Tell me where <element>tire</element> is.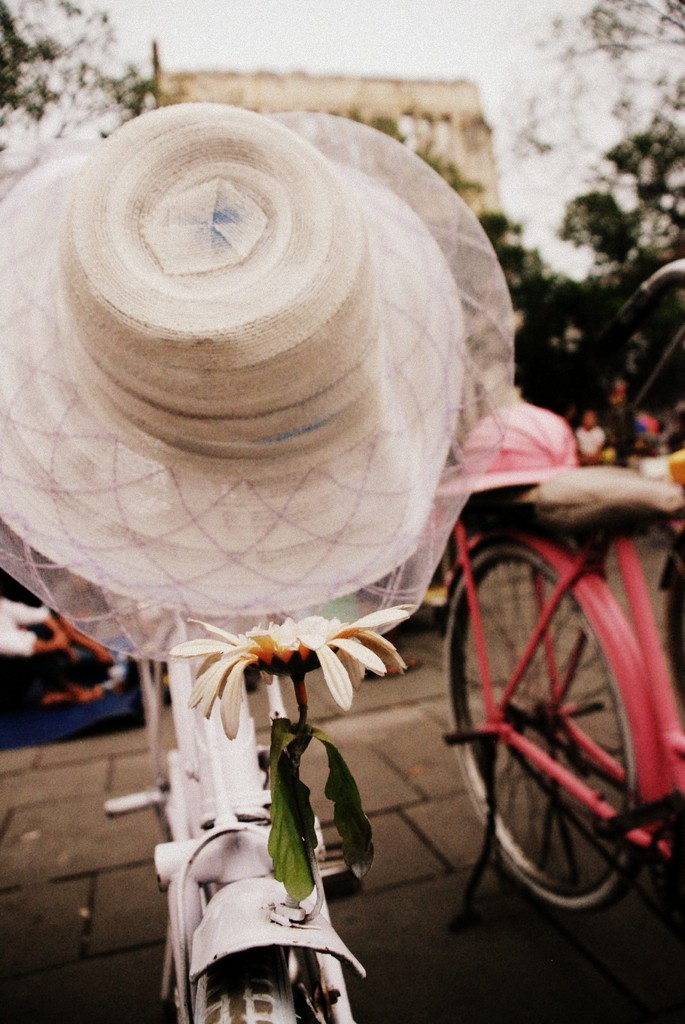
<element>tire</element> is at l=150, t=602, r=260, b=887.
